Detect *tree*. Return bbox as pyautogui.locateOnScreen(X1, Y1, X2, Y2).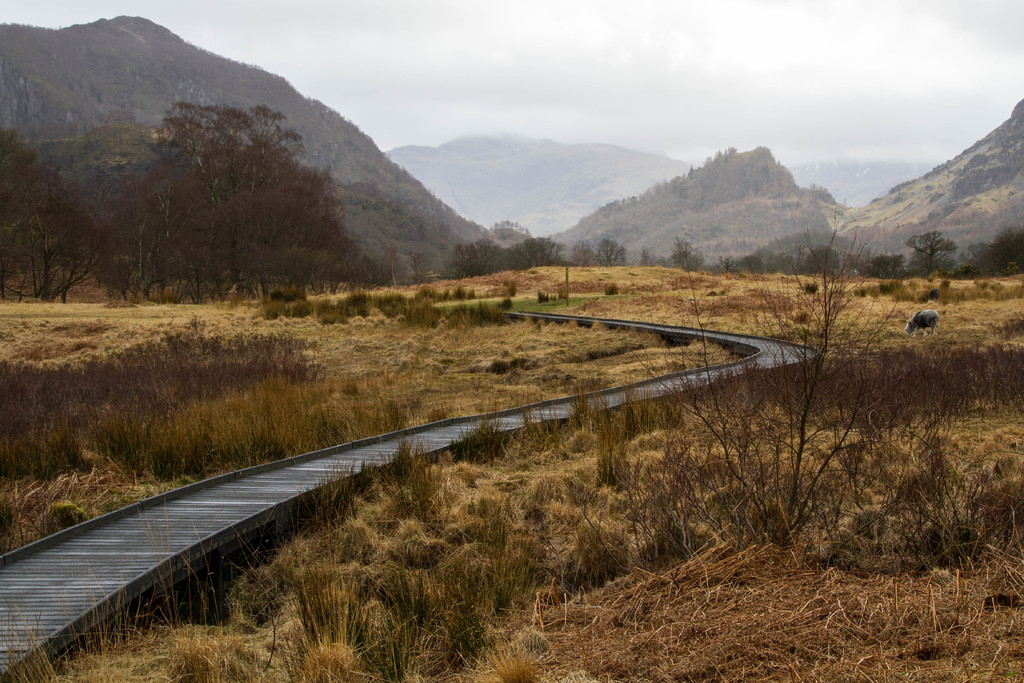
pyautogui.locateOnScreen(588, 239, 627, 265).
